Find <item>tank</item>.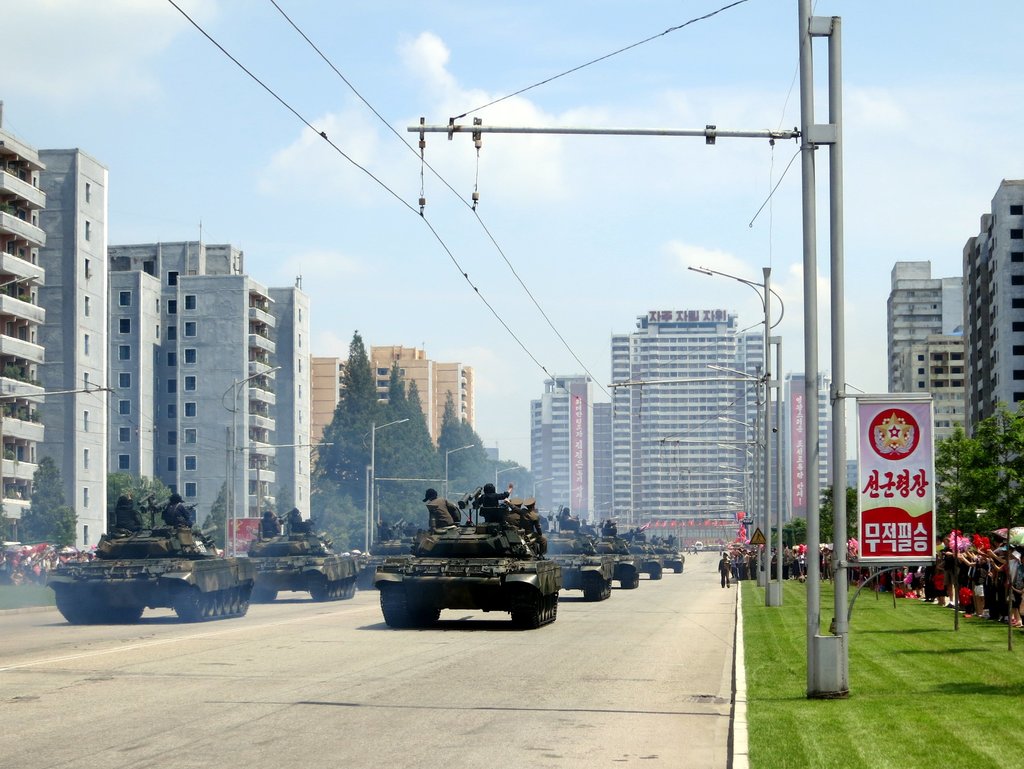
pyautogui.locateOnScreen(539, 514, 611, 599).
